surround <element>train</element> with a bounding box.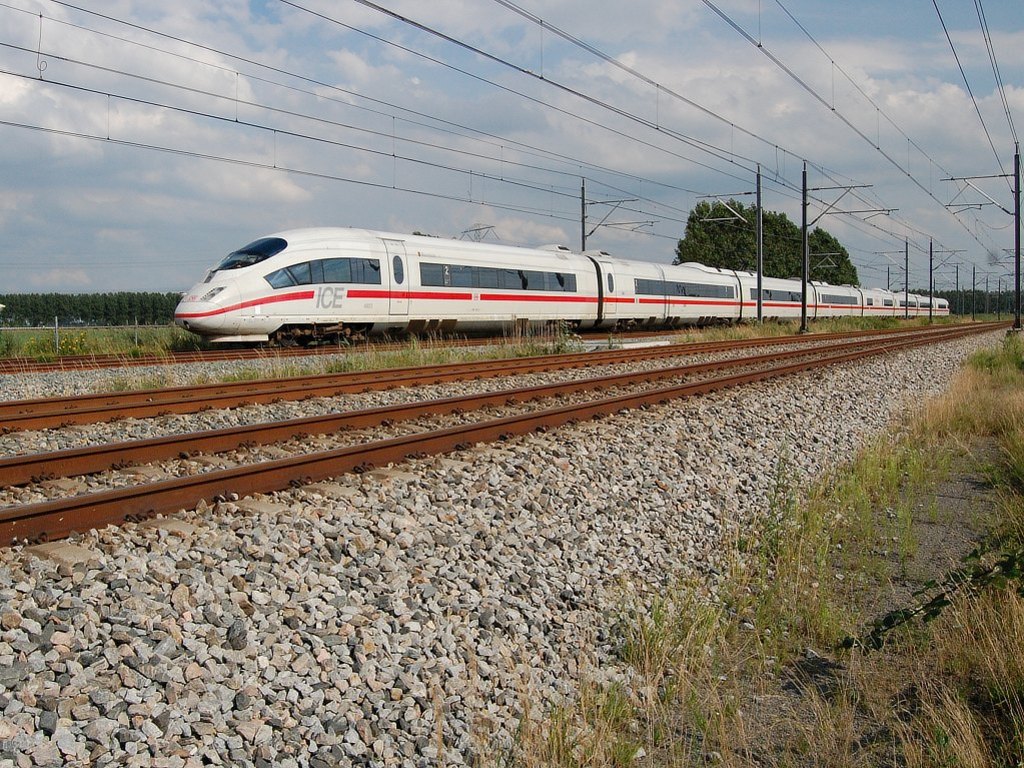
[x1=173, y1=224, x2=950, y2=345].
